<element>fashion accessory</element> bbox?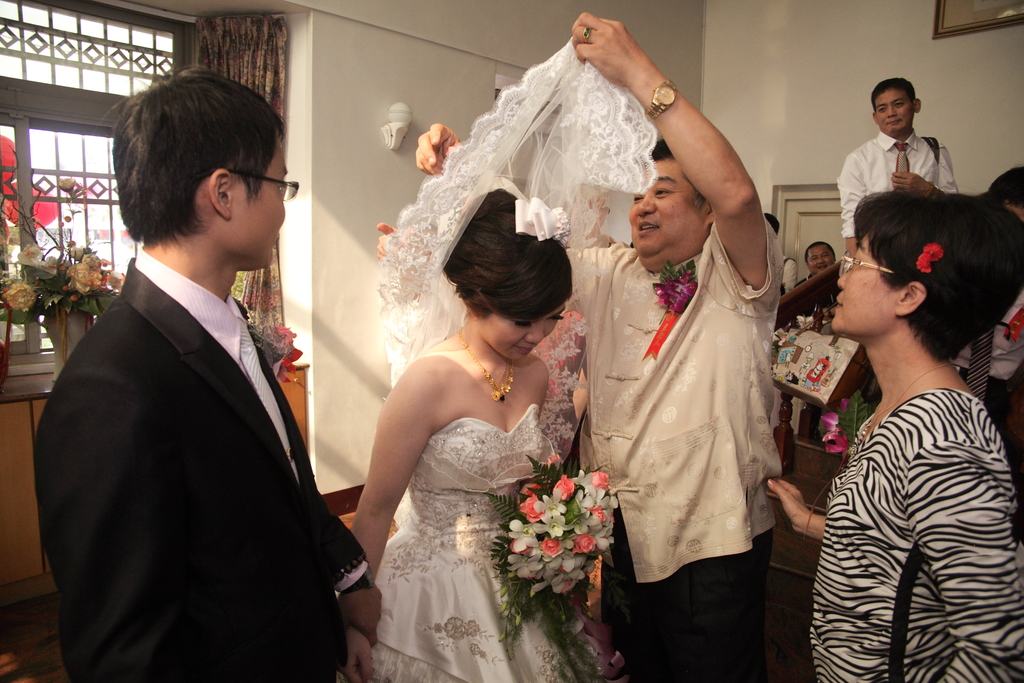
region(458, 325, 516, 400)
